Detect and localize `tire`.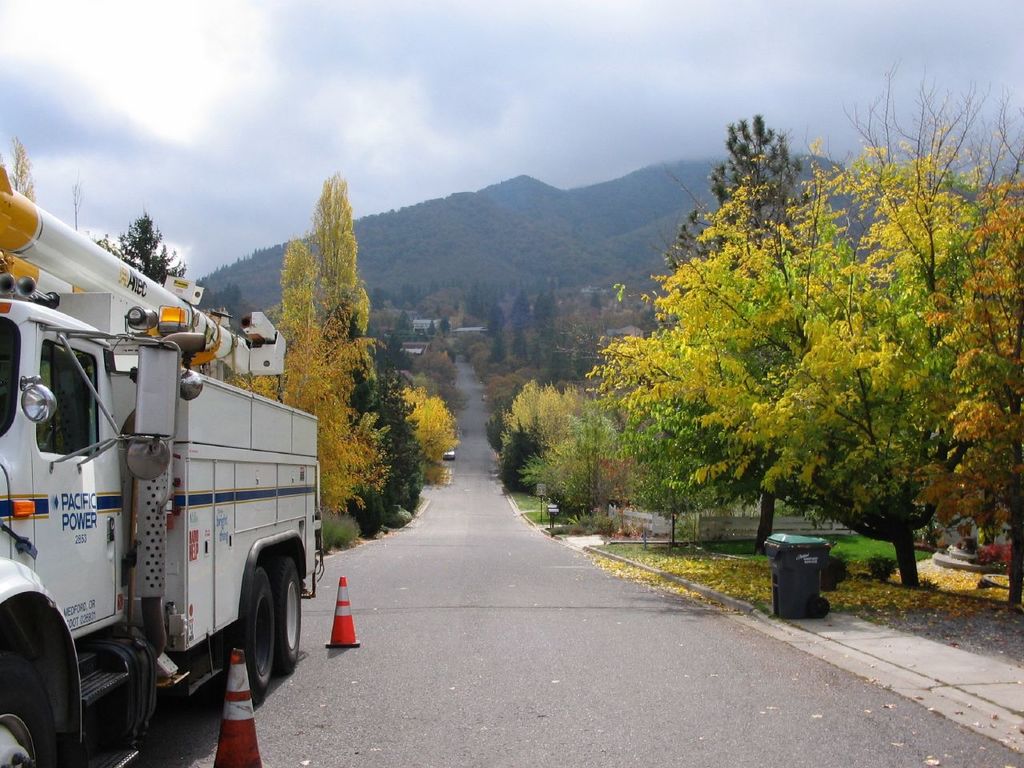
Localized at Rect(0, 623, 71, 767).
